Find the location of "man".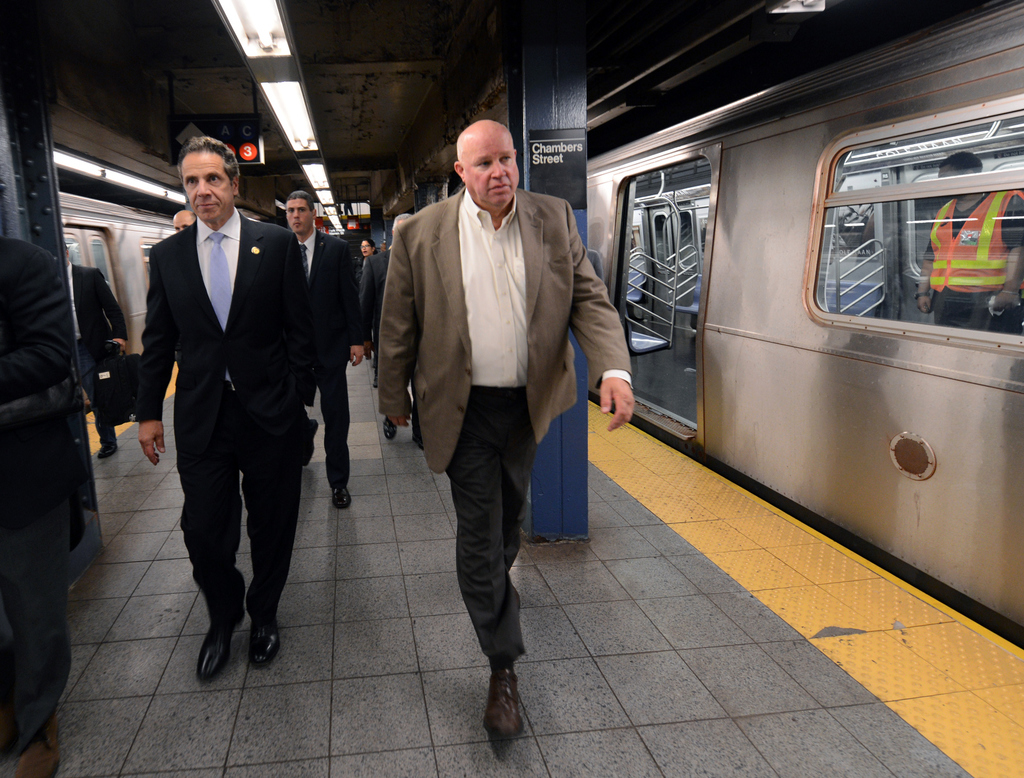
Location: (x1=911, y1=152, x2=1023, y2=339).
